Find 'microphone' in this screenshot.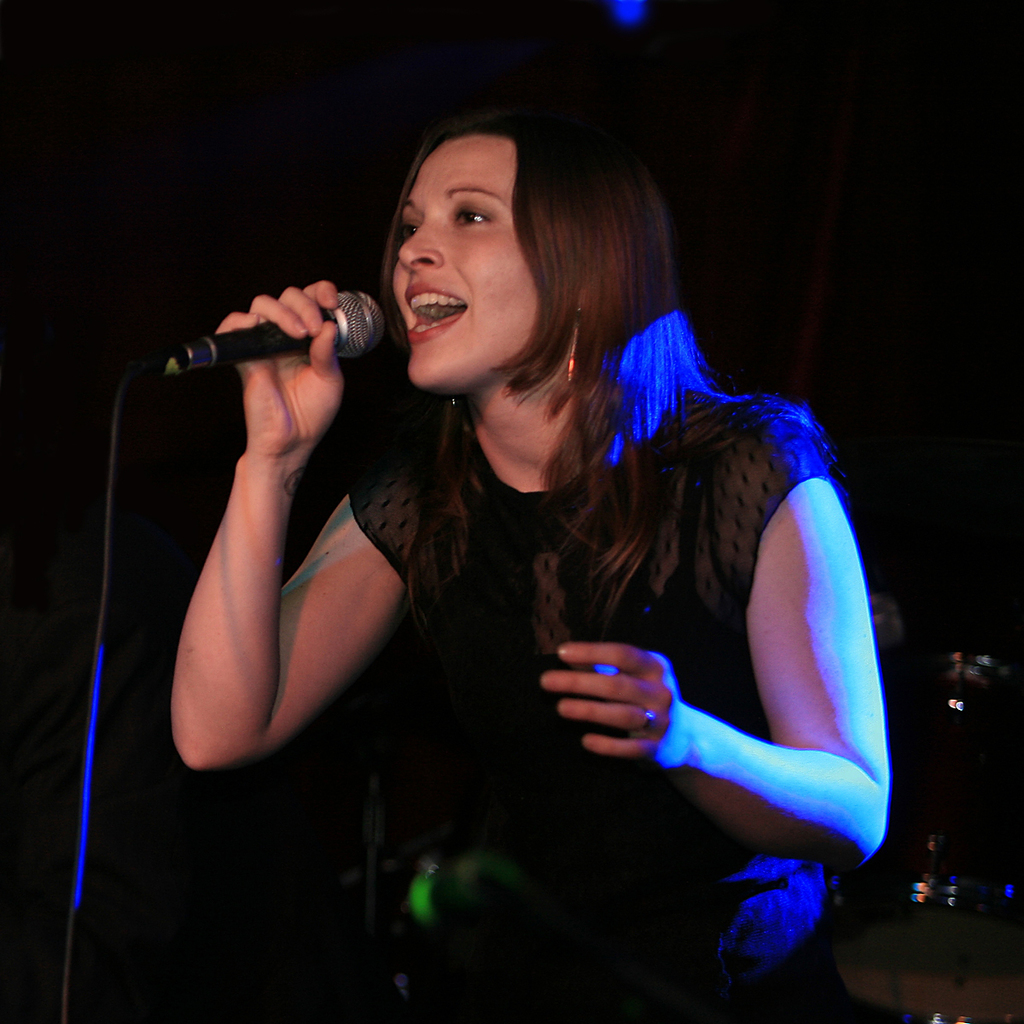
The bounding box for 'microphone' is {"x1": 157, "y1": 289, "x2": 392, "y2": 381}.
